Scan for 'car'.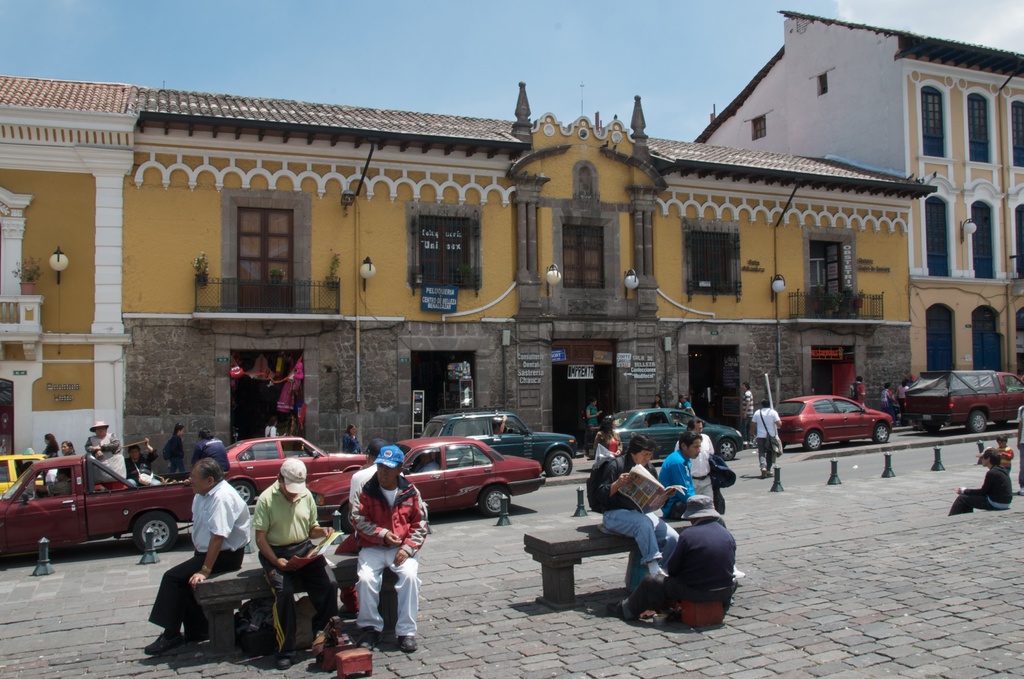
Scan result: (413,406,577,475).
